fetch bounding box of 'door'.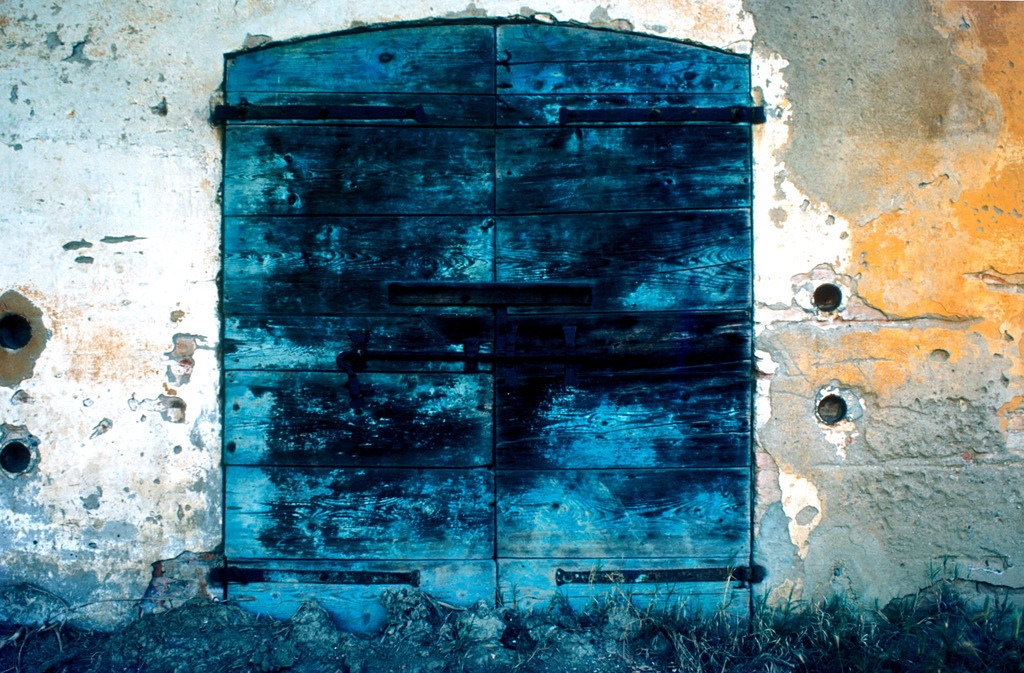
Bbox: bbox=(227, 21, 755, 632).
